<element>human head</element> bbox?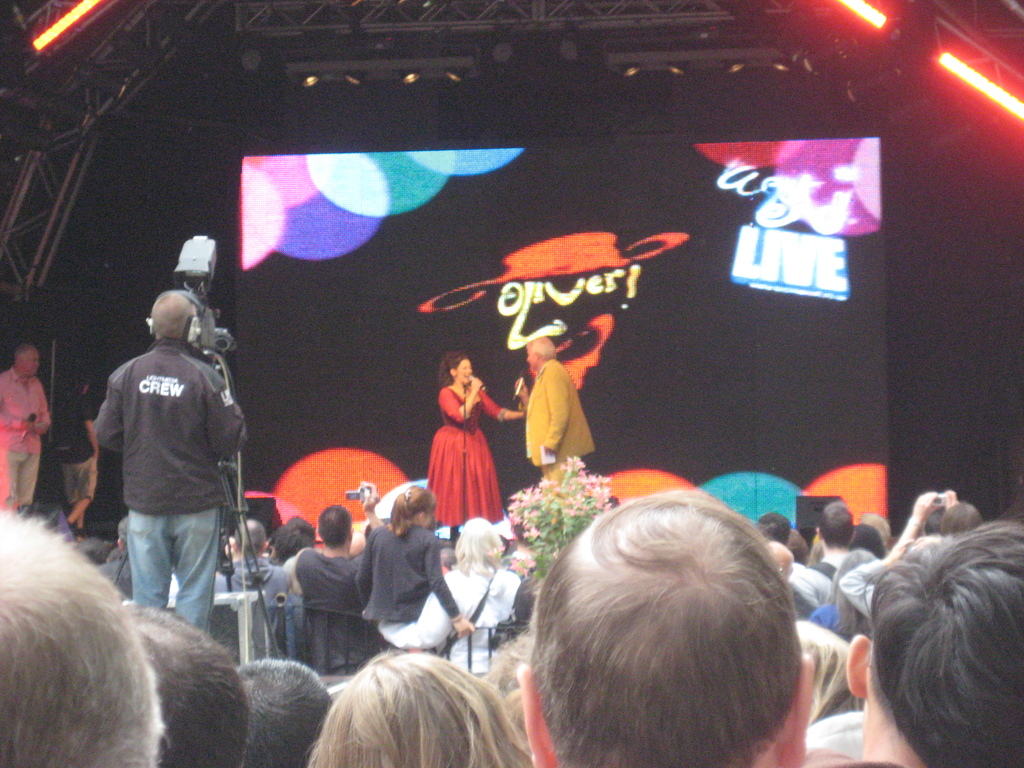
box=[524, 339, 561, 368]
